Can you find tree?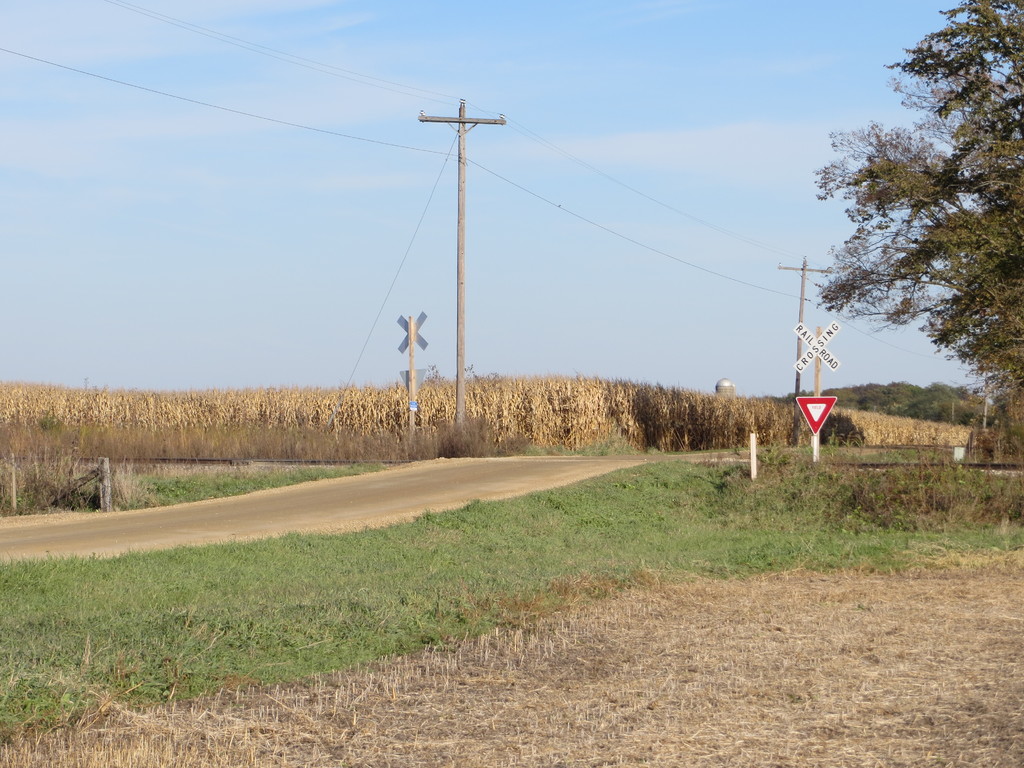
Yes, bounding box: <bbox>805, 42, 1004, 463</bbox>.
